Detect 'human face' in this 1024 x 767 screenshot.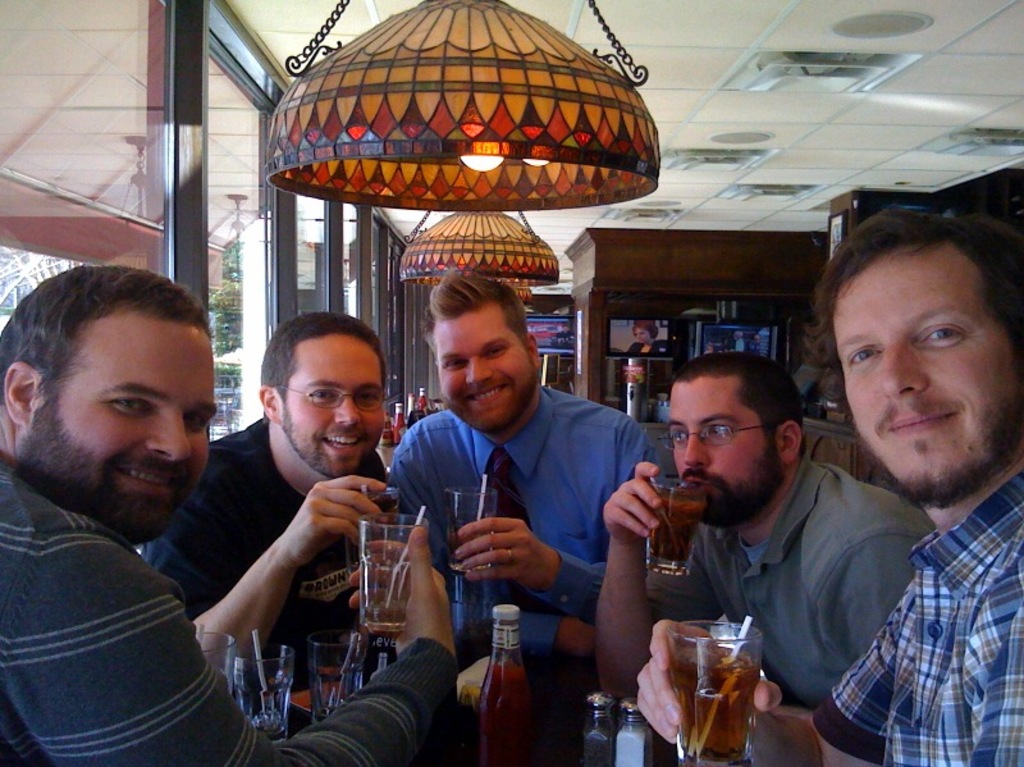
Detection: {"x1": 664, "y1": 375, "x2": 780, "y2": 524}.
